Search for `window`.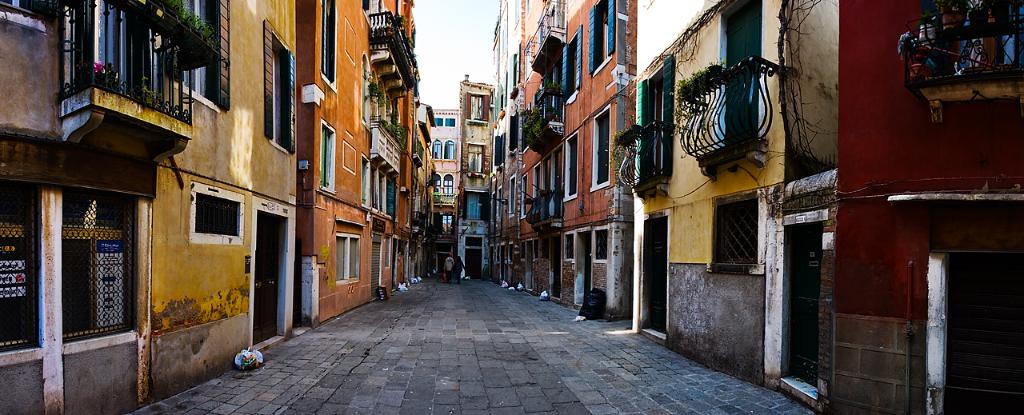
Found at [565,134,575,194].
